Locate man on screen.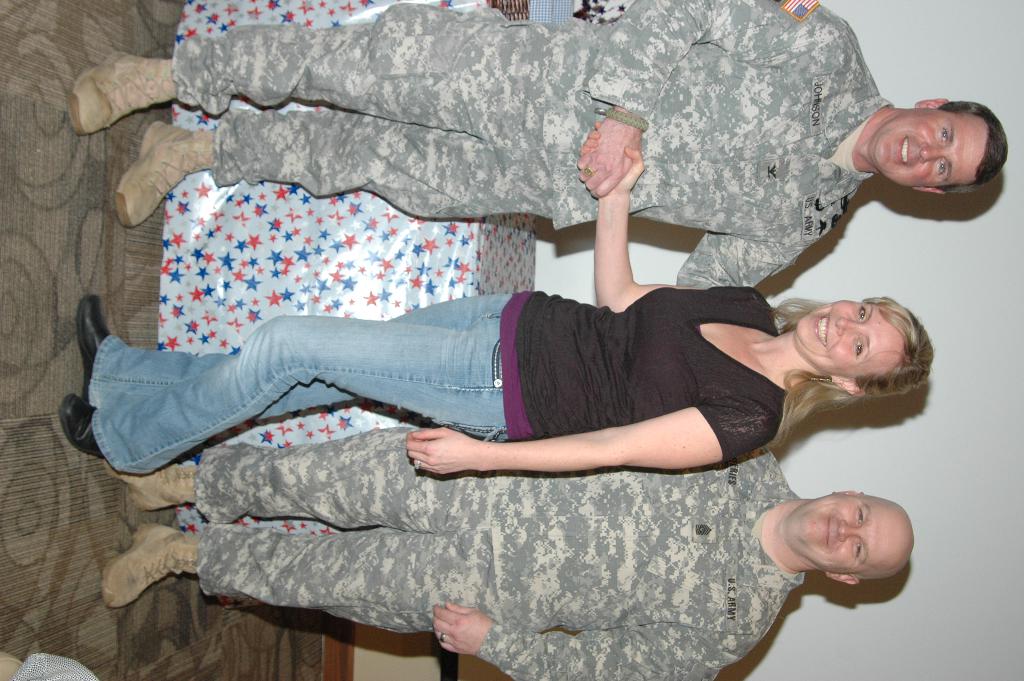
On screen at <region>106, 440, 911, 680</region>.
